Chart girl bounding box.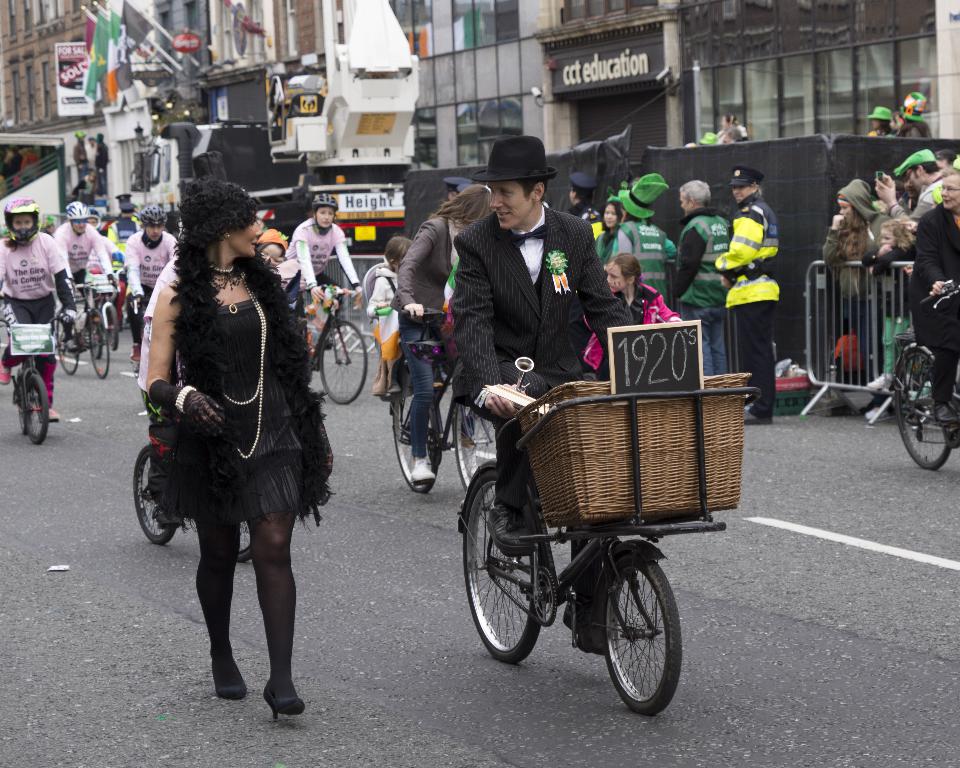
Charted: {"left": 0, "top": 214, "right": 76, "bottom": 422}.
